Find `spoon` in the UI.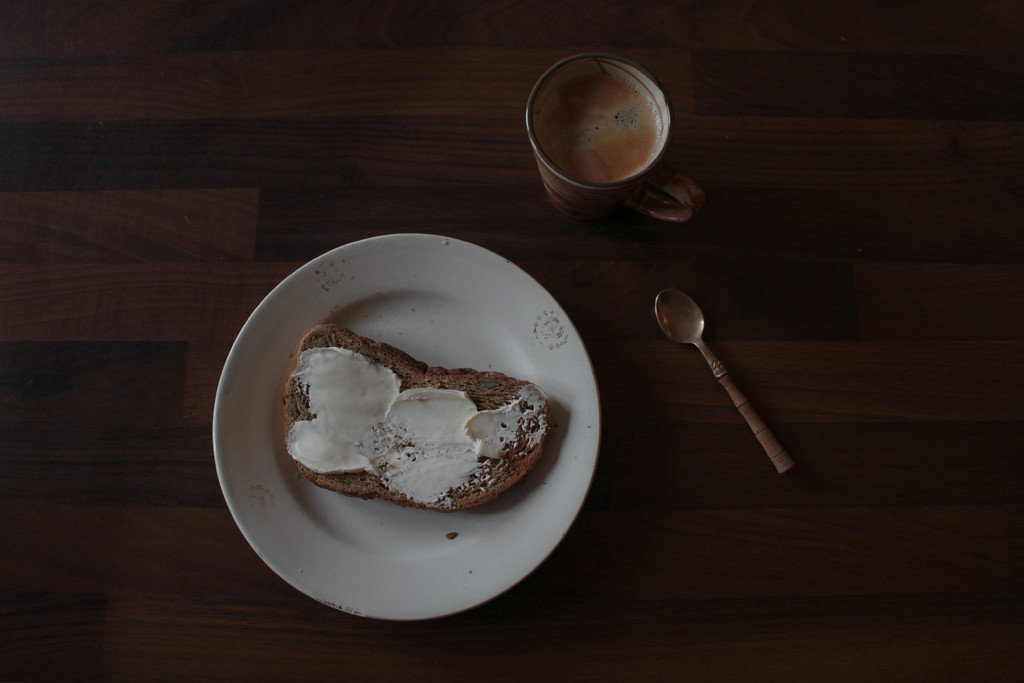
UI element at bbox=(652, 288, 795, 475).
